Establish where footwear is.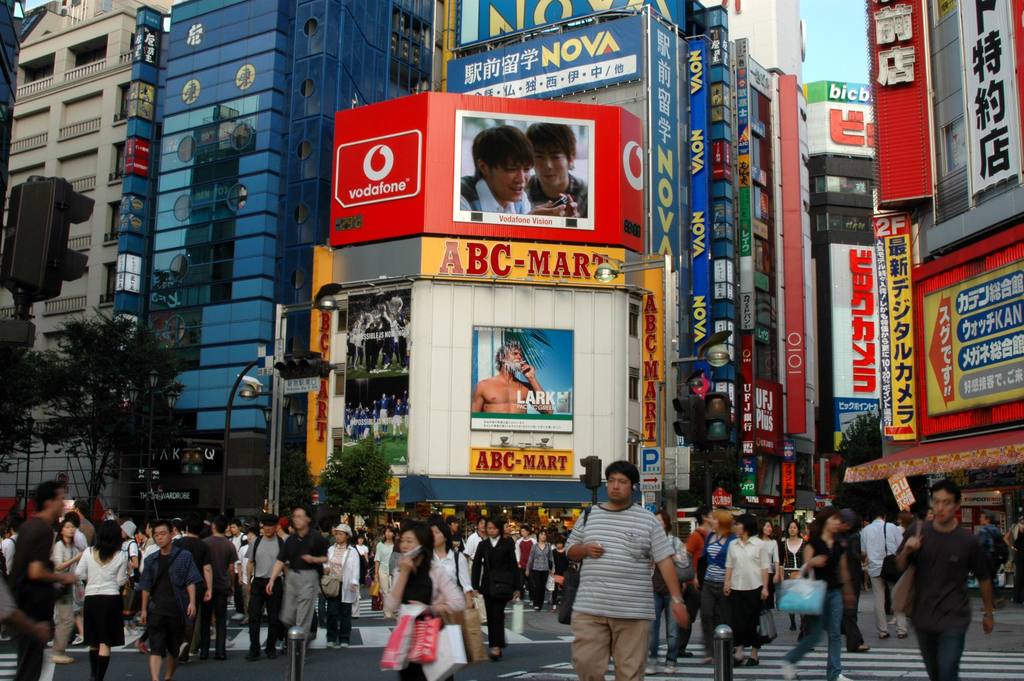
Established at 49:653:74:665.
